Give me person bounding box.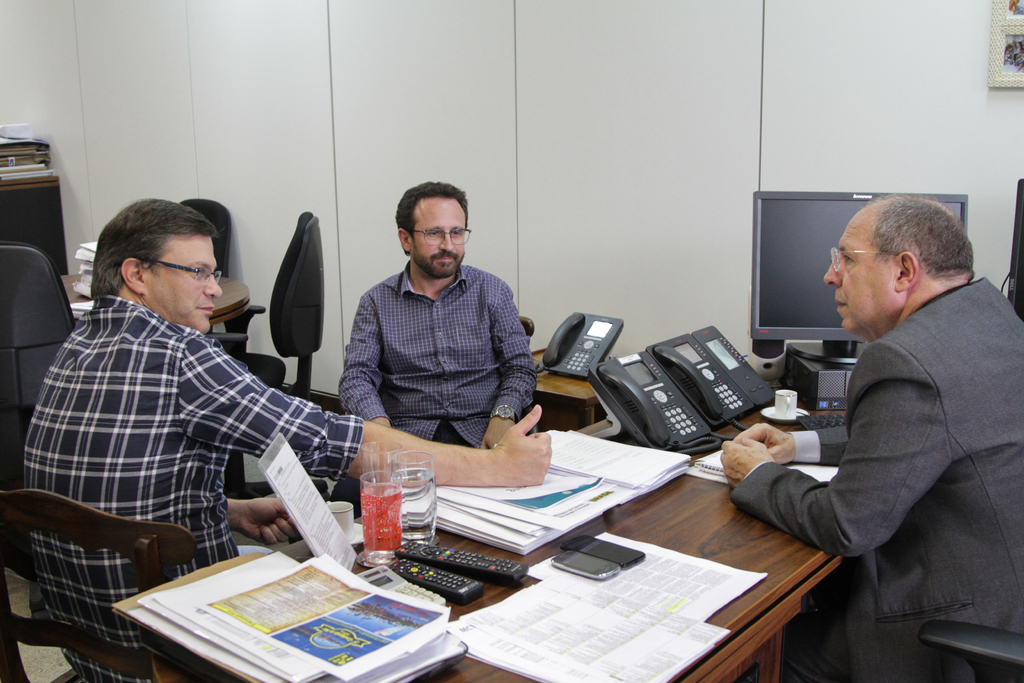
{"x1": 35, "y1": 197, "x2": 550, "y2": 682}.
